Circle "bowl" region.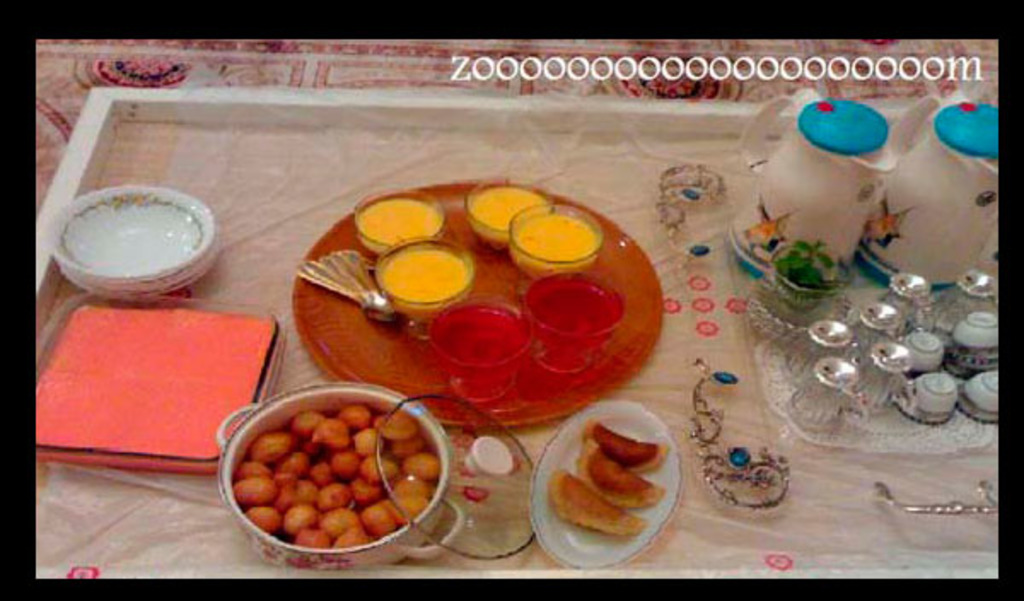
Region: <region>905, 331, 942, 372</region>.
